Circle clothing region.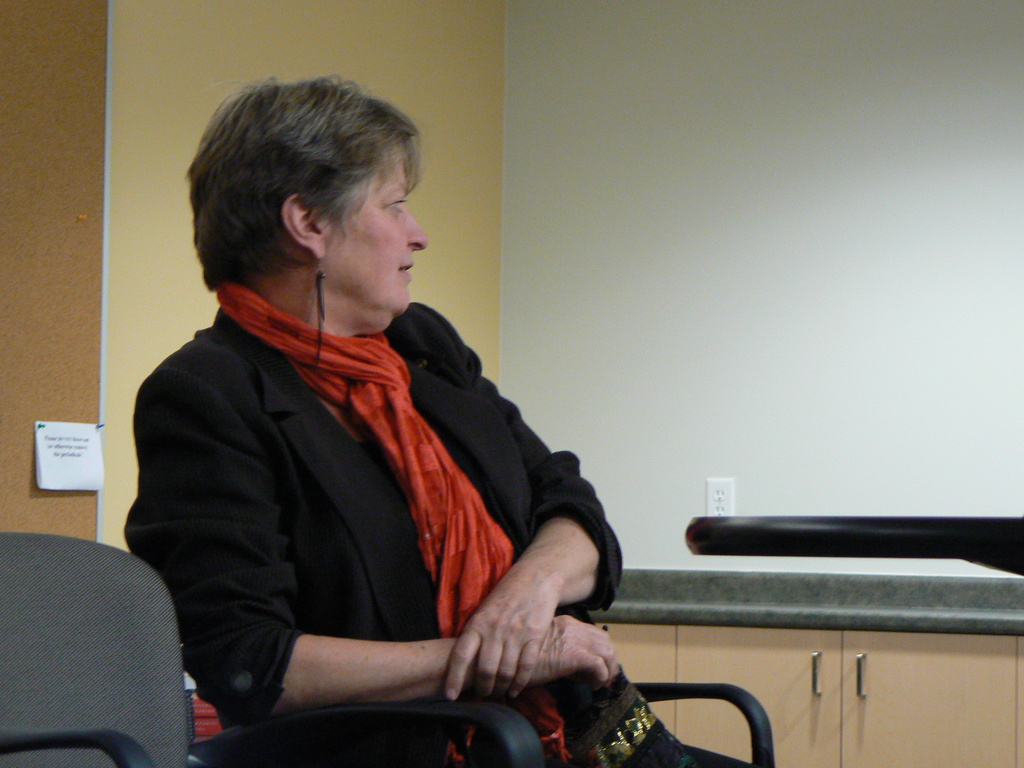
Region: [118,214,627,764].
